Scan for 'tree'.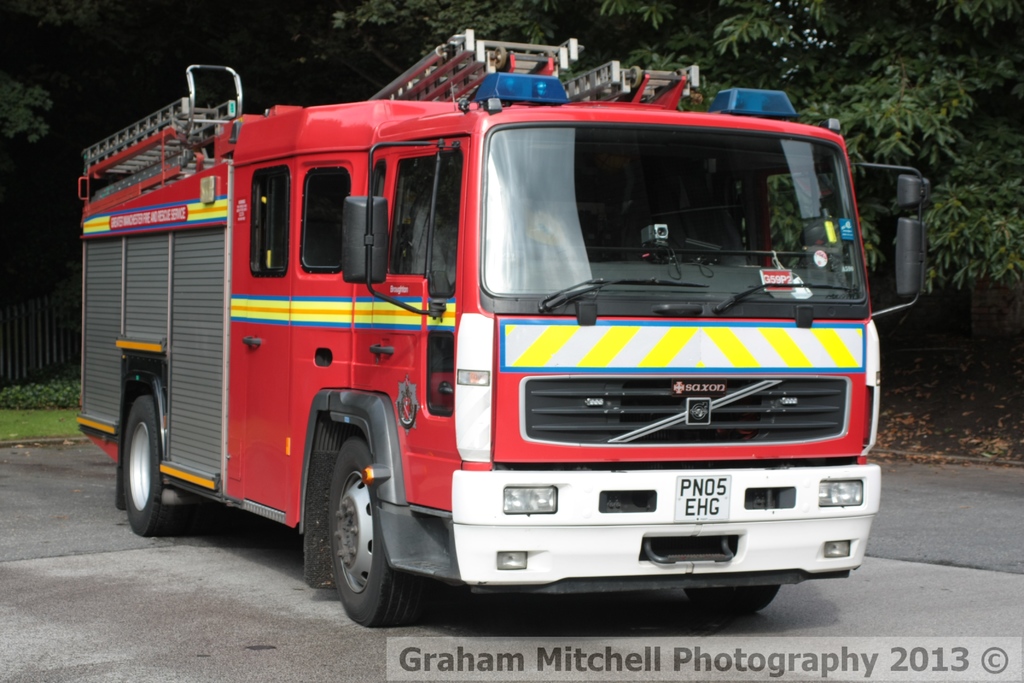
Scan result: {"left": 0, "top": 0, "right": 107, "bottom": 164}.
